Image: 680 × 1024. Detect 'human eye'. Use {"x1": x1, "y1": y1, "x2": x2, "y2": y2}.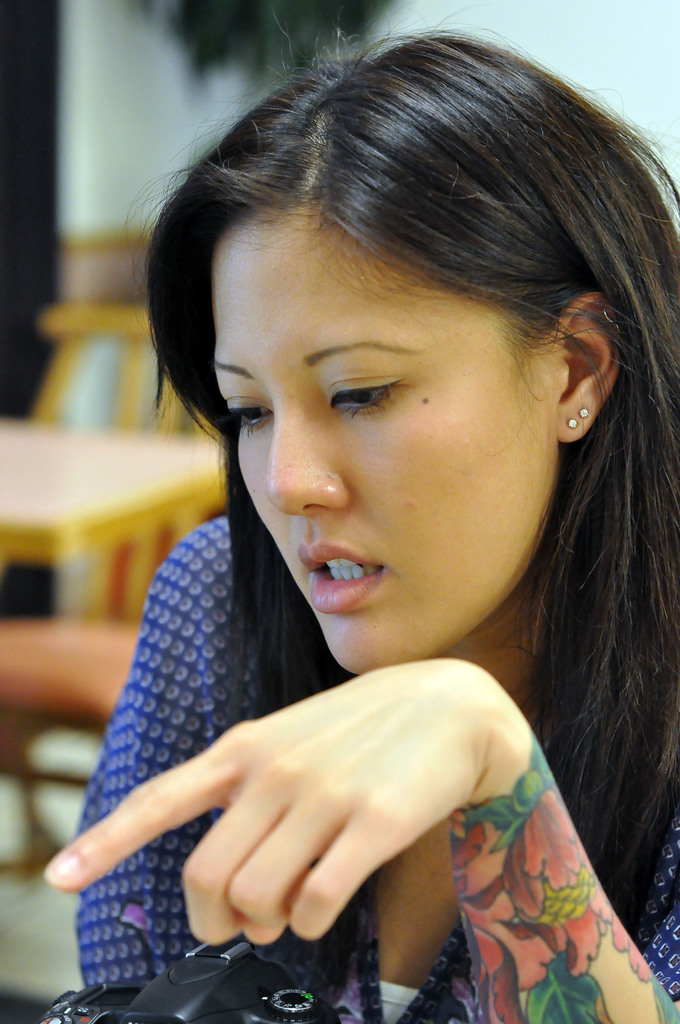
{"x1": 327, "y1": 362, "x2": 409, "y2": 428}.
